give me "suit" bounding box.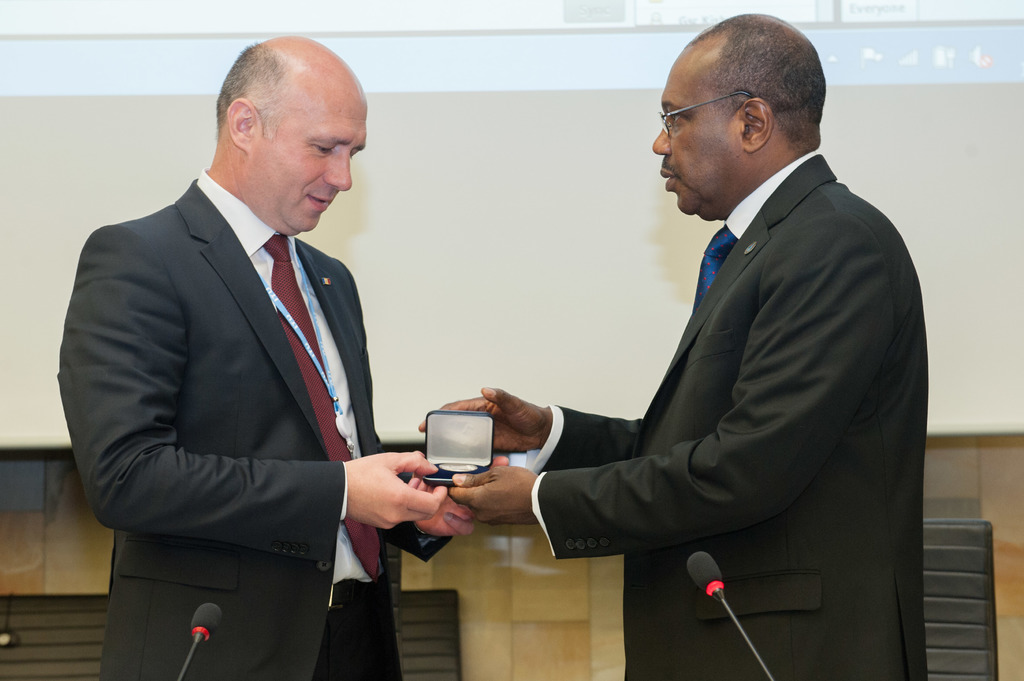
bbox=[527, 150, 926, 680].
